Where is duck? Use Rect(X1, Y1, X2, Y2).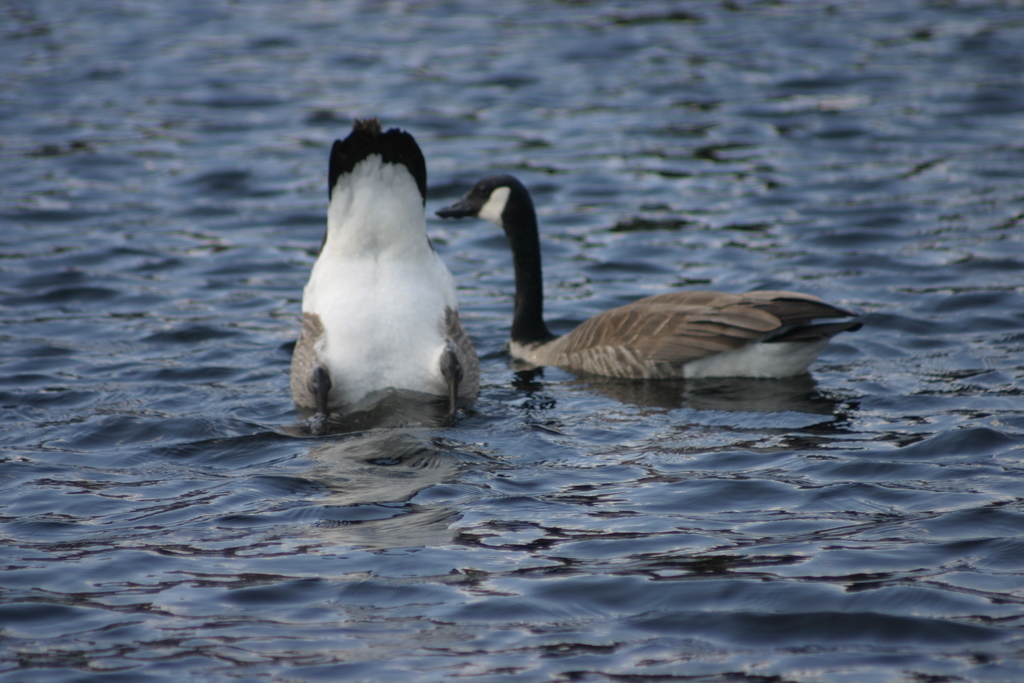
Rect(429, 176, 858, 379).
